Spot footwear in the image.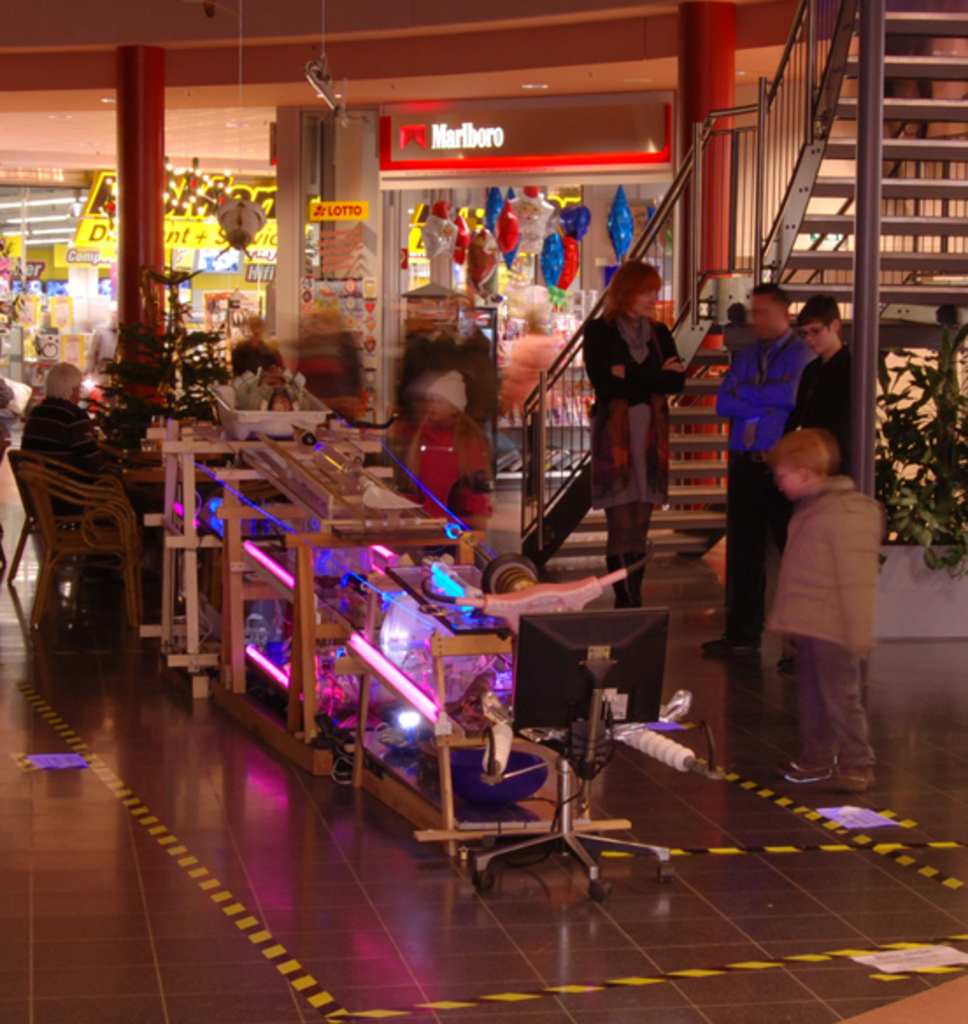
footwear found at 701, 628, 763, 654.
